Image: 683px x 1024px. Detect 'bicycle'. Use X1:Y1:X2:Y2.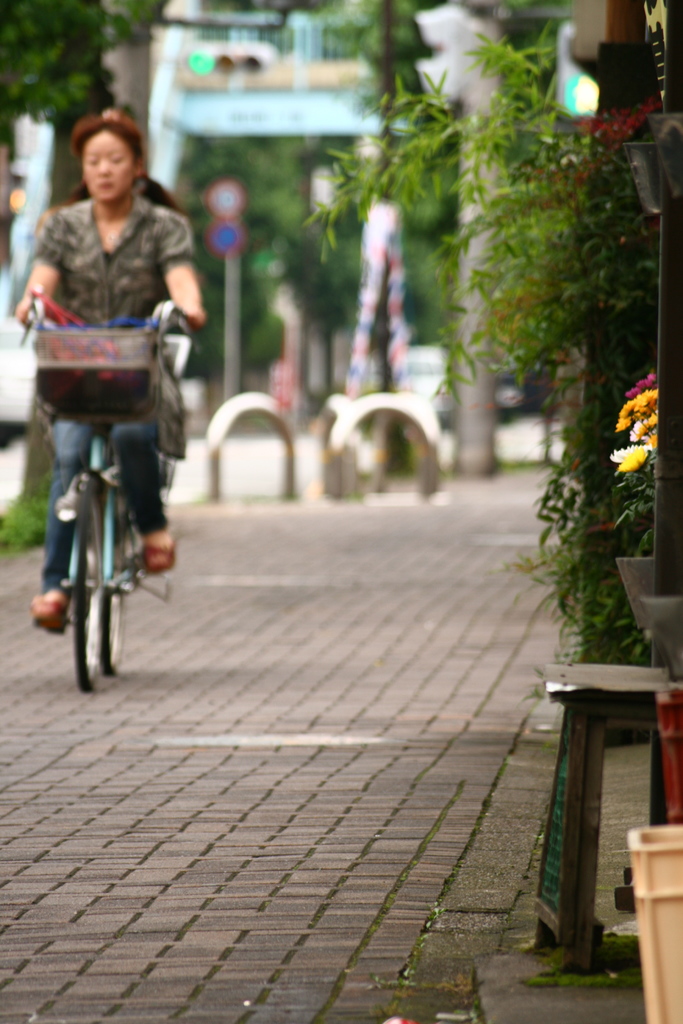
33:283:200:699.
